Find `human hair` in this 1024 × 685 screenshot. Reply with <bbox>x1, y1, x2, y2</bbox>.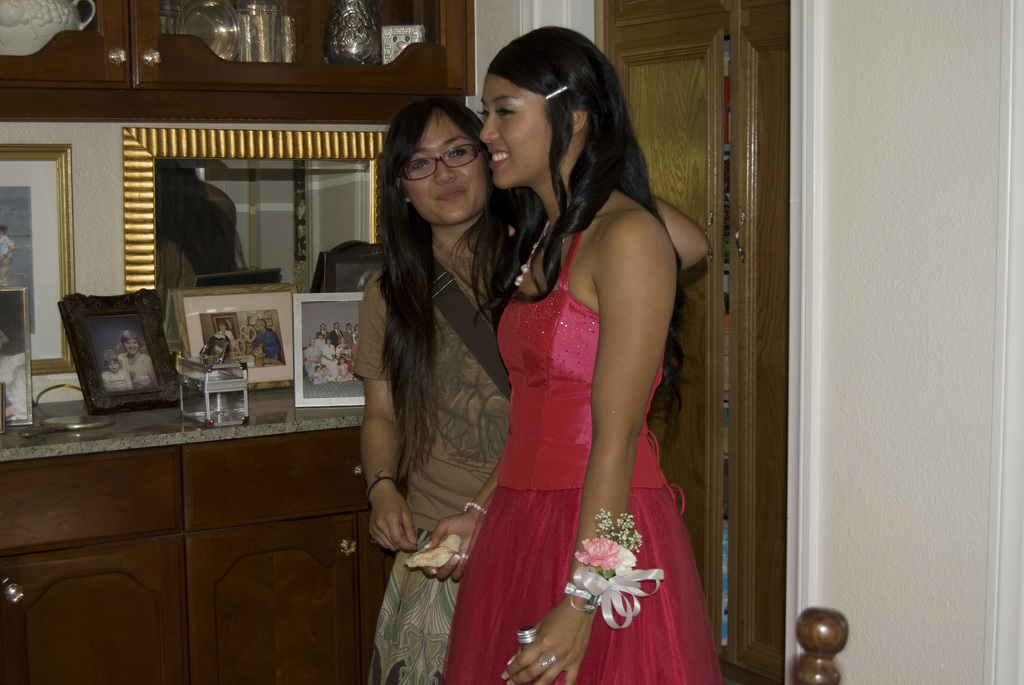
<bbox>370, 90, 526, 489</bbox>.
